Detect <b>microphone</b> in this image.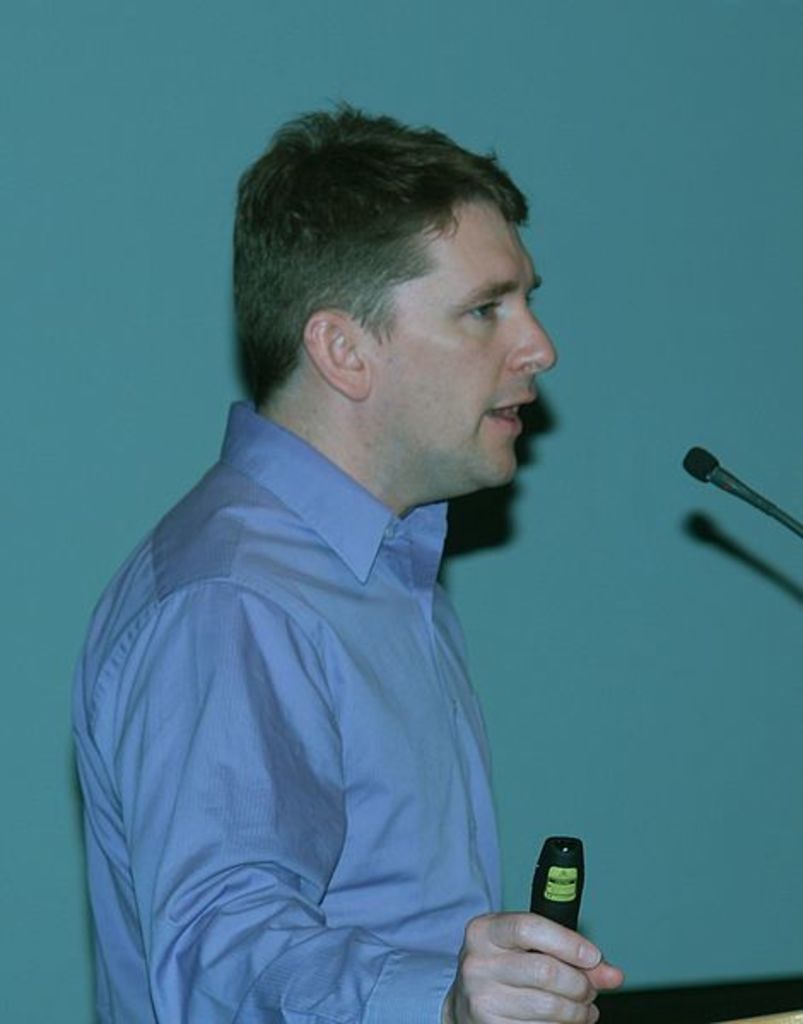
Detection: region(689, 444, 788, 544).
